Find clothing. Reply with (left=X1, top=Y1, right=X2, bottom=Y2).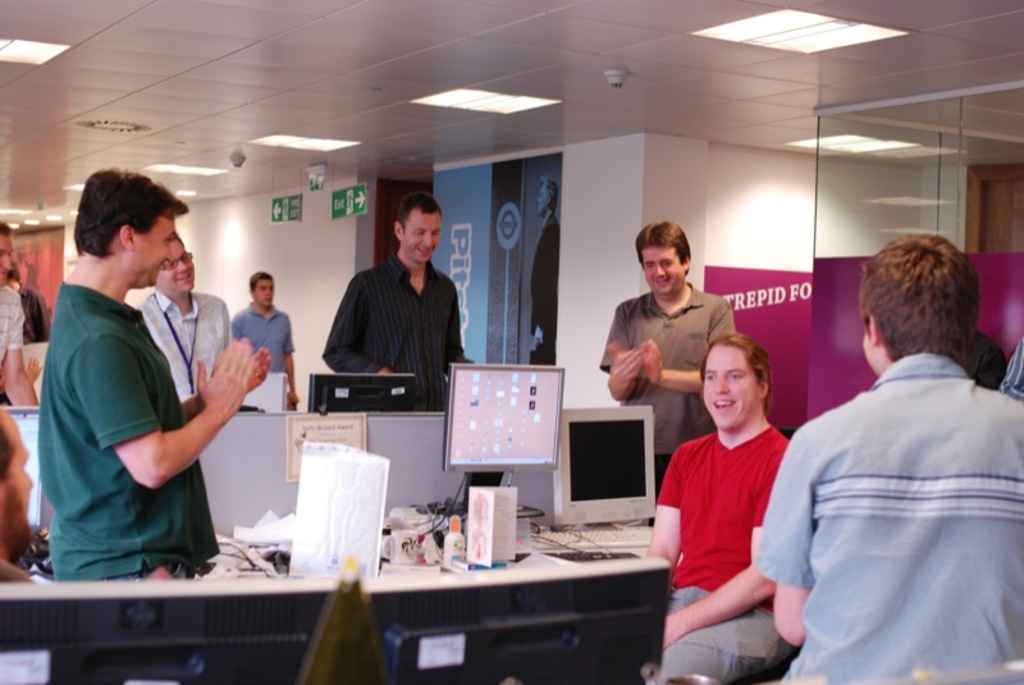
(left=598, top=280, right=740, bottom=497).
